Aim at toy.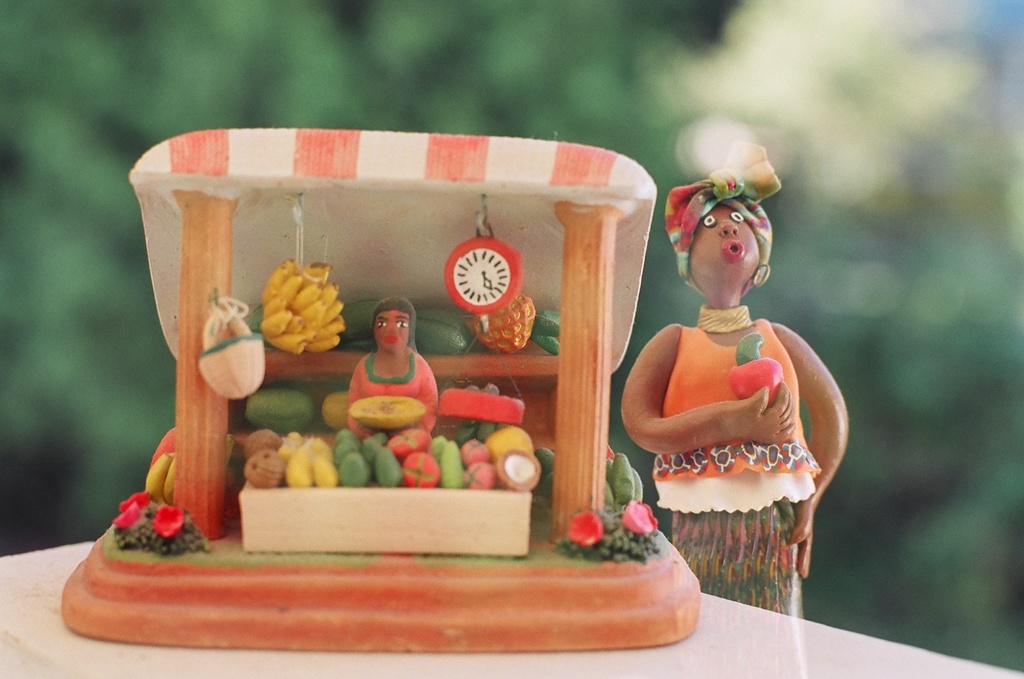
Aimed at region(343, 296, 434, 434).
